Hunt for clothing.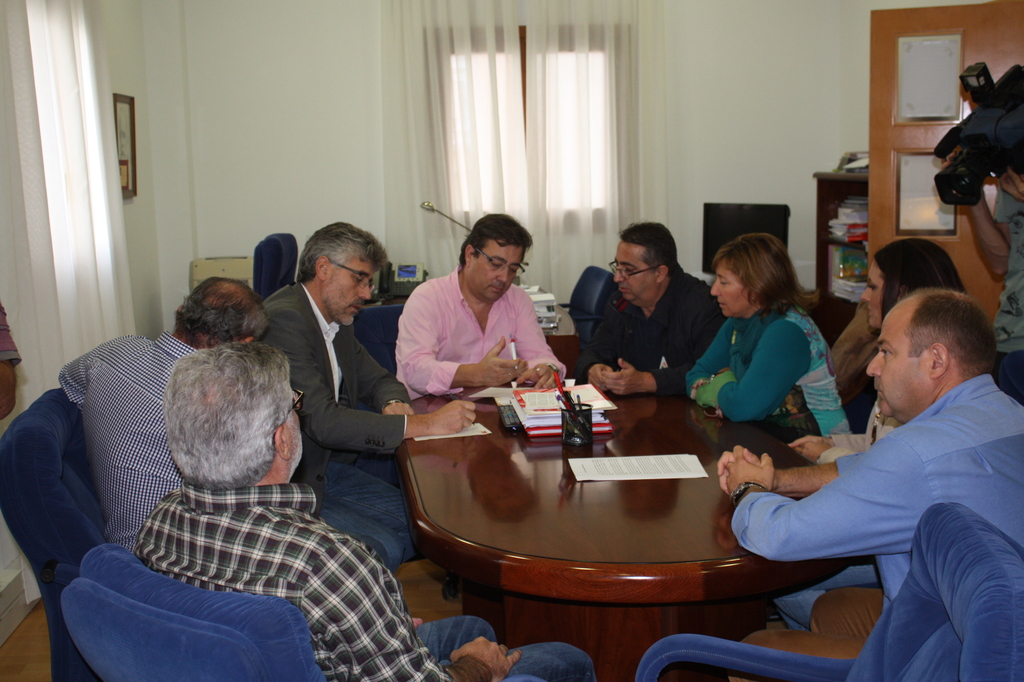
Hunted down at <box>56,328,213,553</box>.
